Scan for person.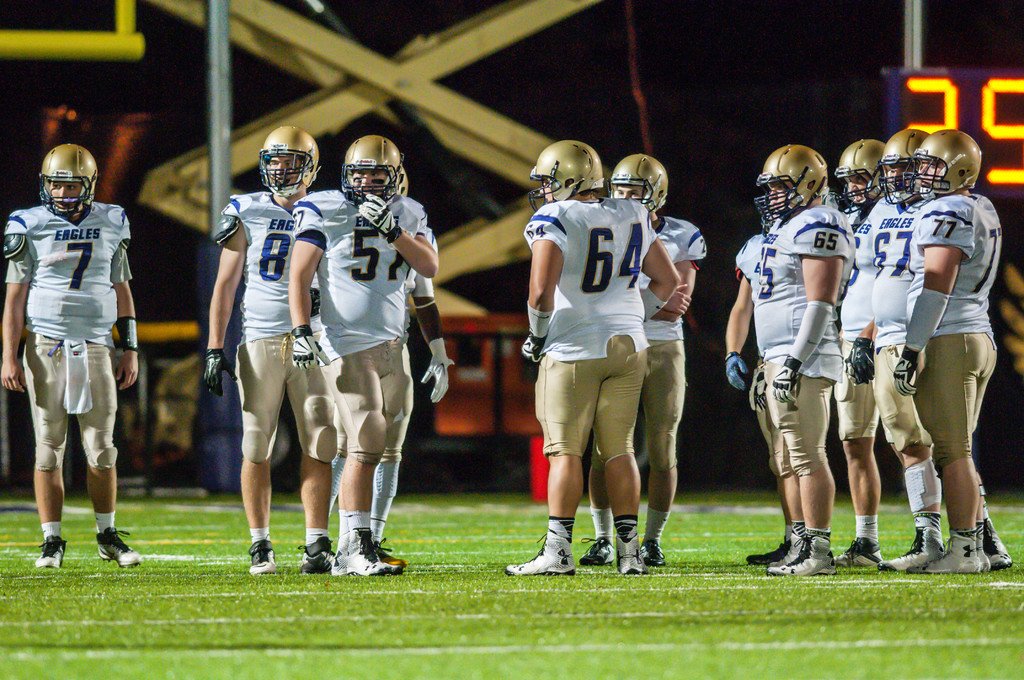
Scan result: bbox(845, 132, 927, 572).
